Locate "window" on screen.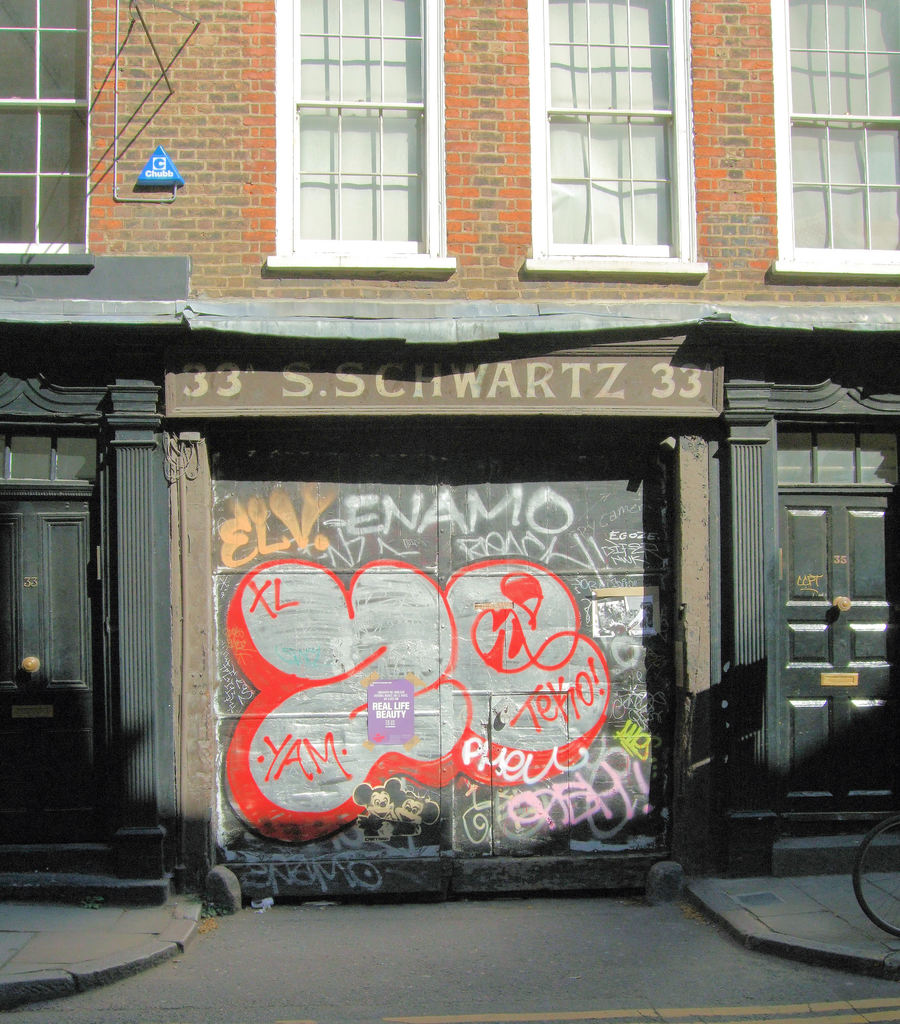
On screen at (x1=260, y1=0, x2=453, y2=271).
